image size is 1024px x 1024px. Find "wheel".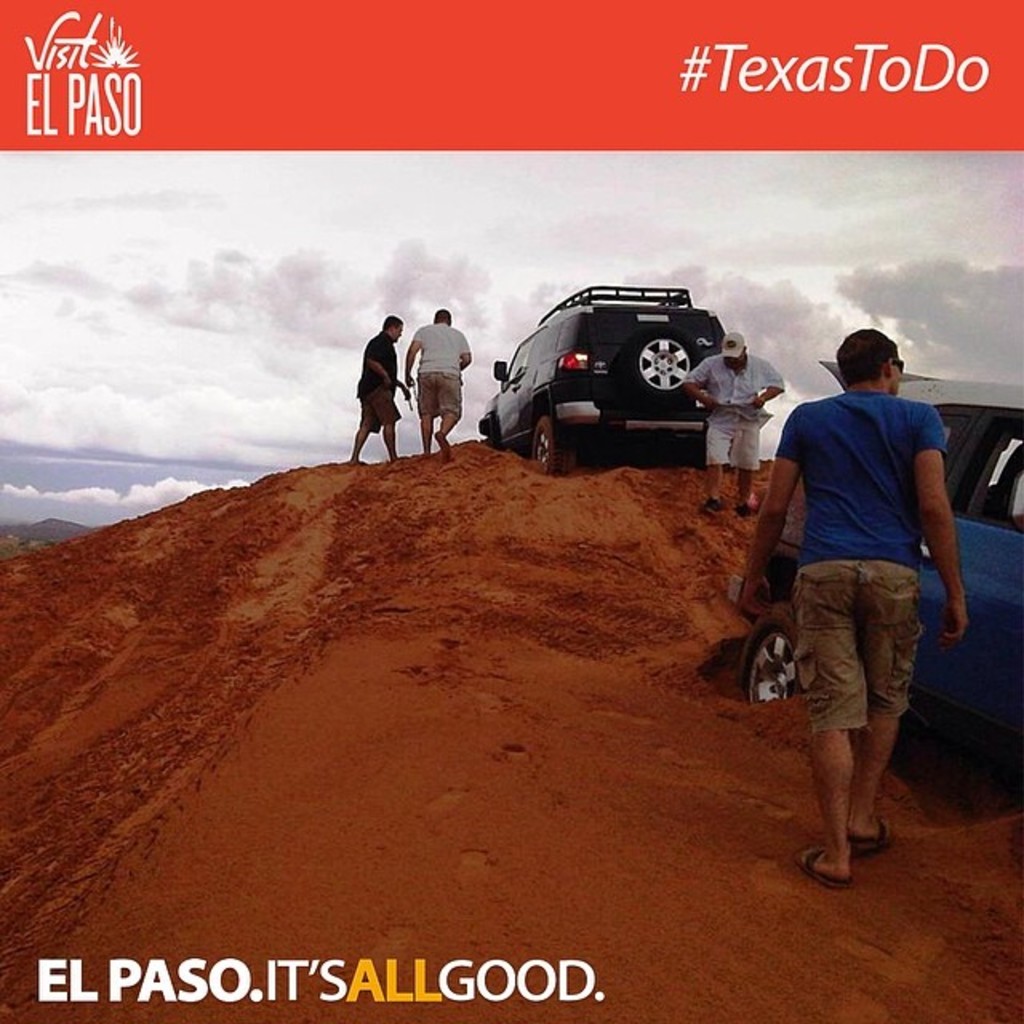
crop(739, 603, 802, 706).
